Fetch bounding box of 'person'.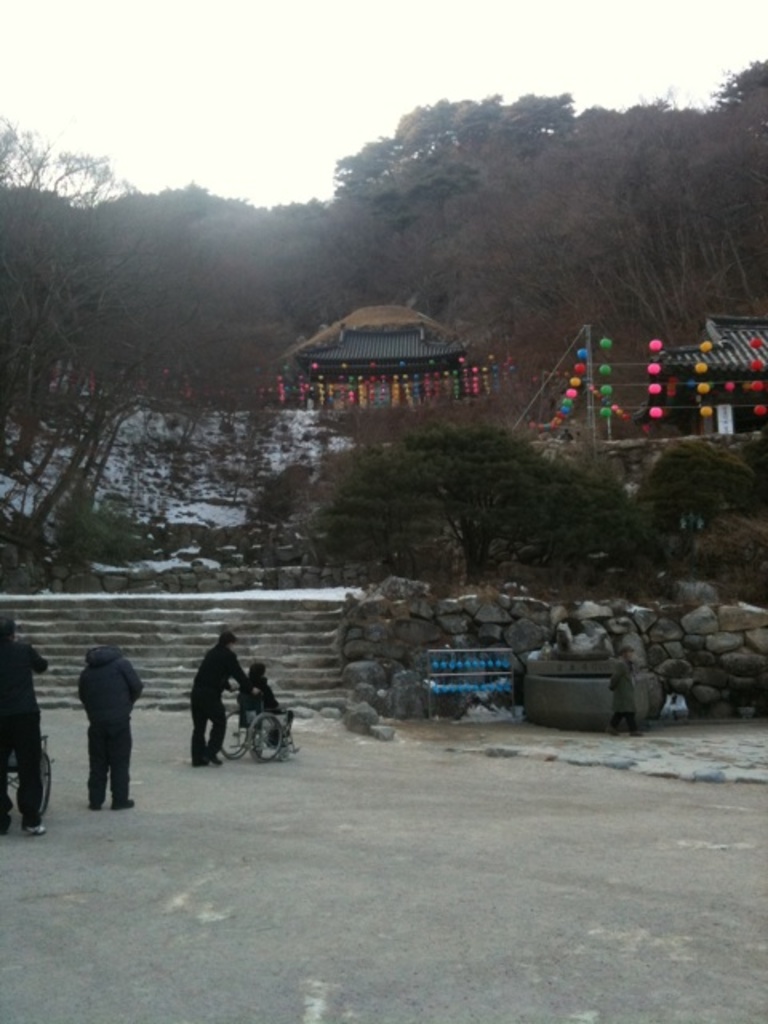
Bbox: bbox(78, 645, 150, 810).
